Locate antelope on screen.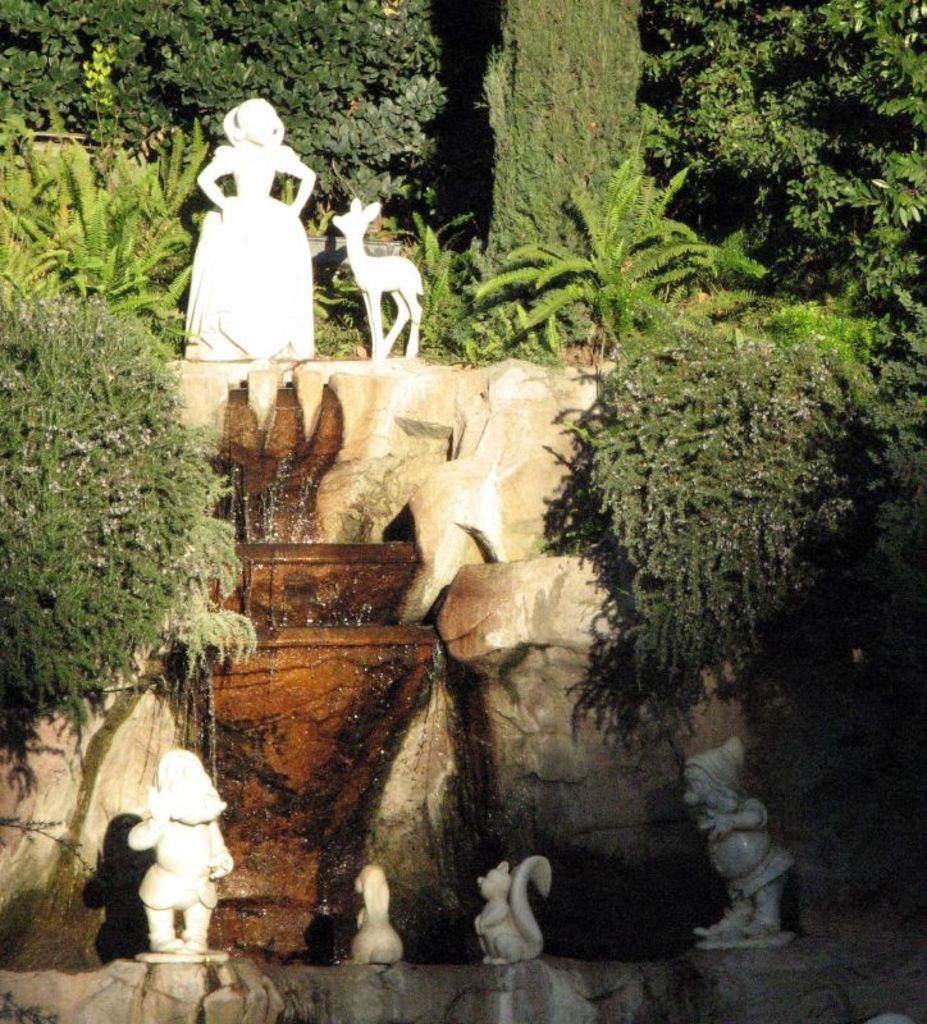
On screen at [left=408, top=369, right=512, bottom=598].
